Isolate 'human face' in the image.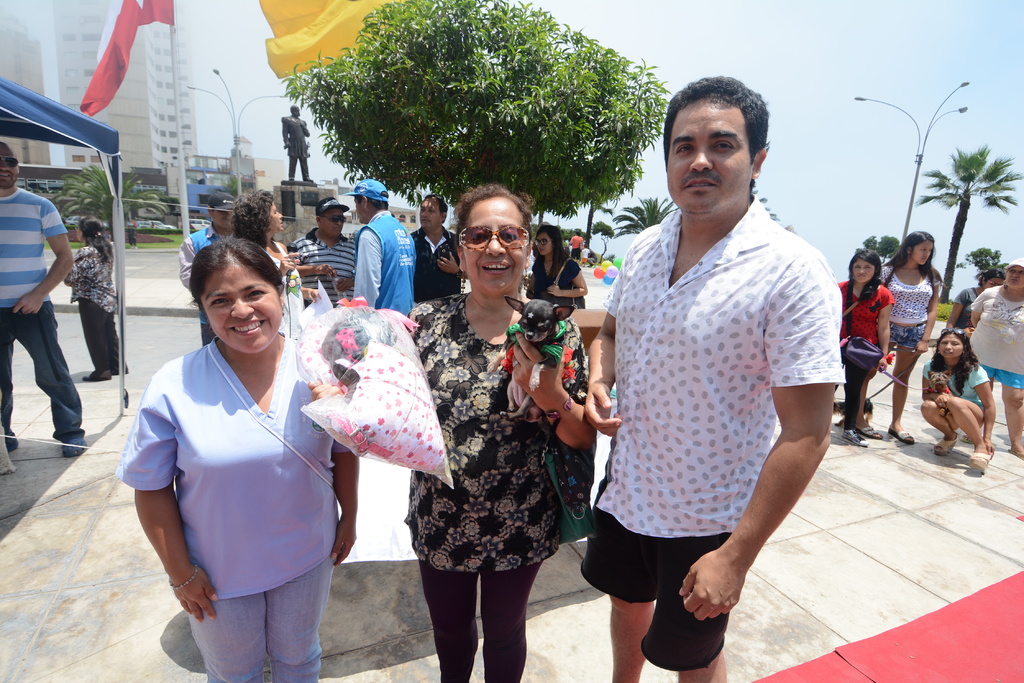
Isolated region: (908, 241, 931, 267).
